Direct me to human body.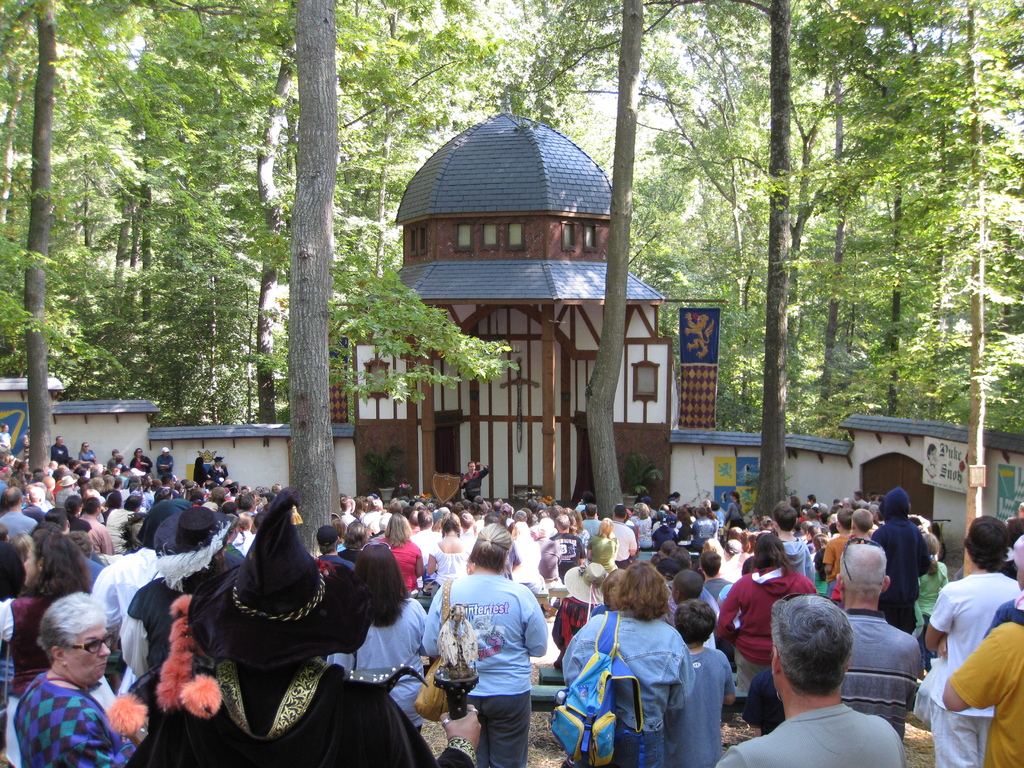
Direction: <region>565, 616, 694, 767</region>.
